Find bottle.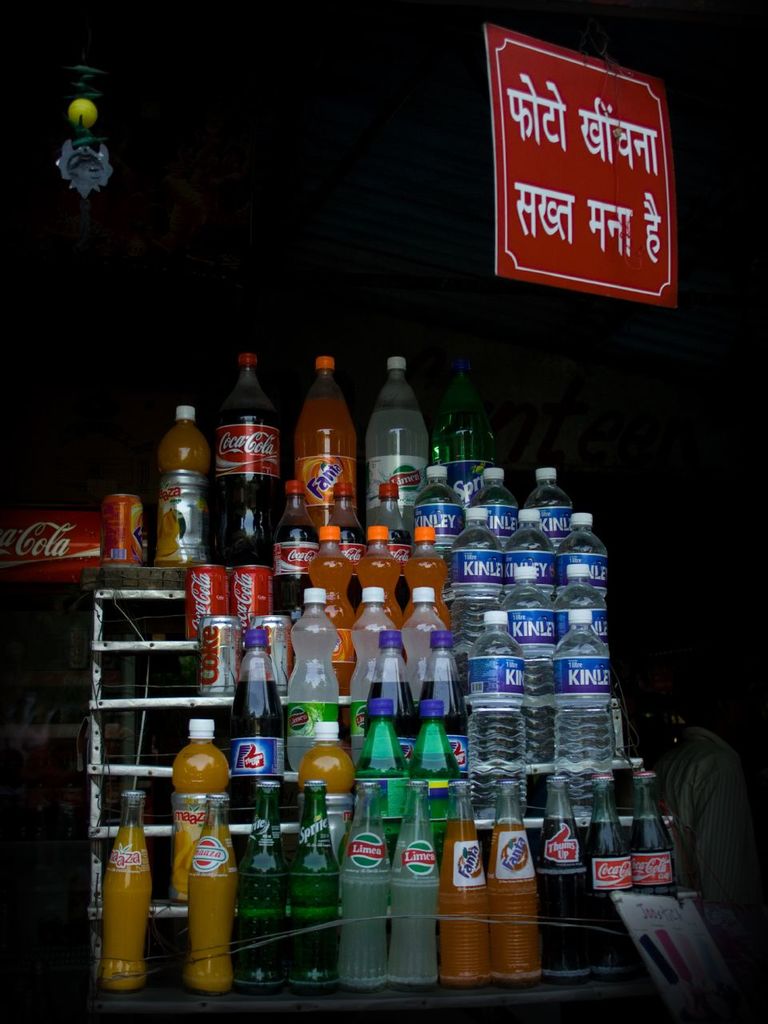
detection(366, 618, 399, 720).
